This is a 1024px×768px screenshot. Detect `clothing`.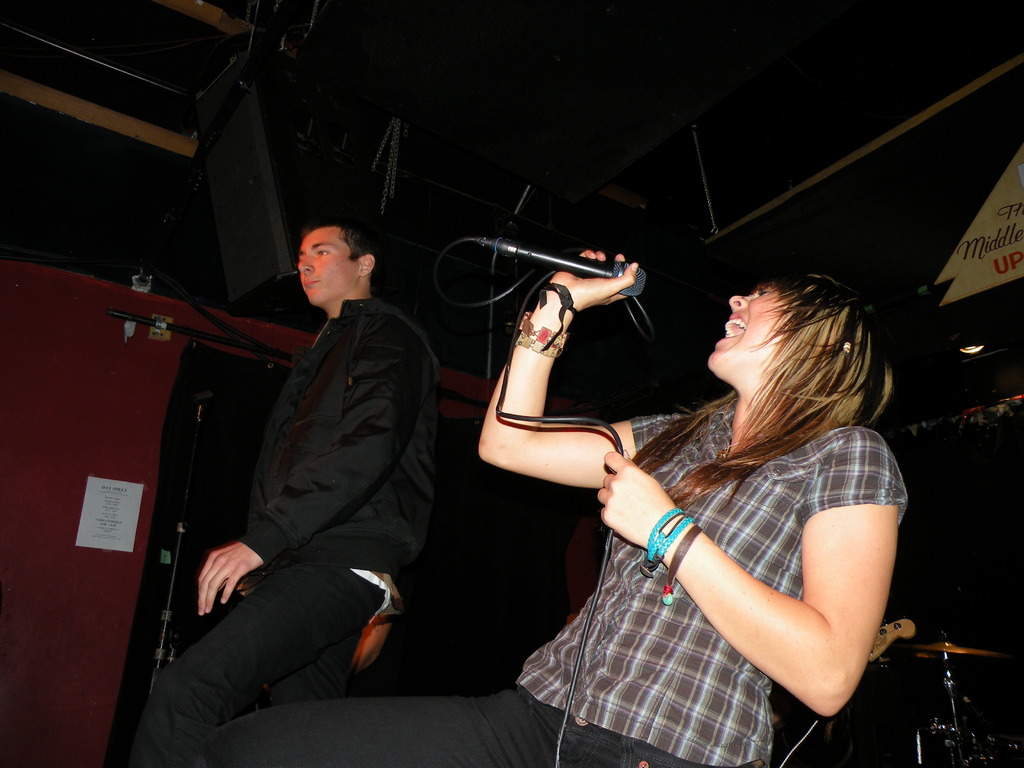
[202,392,900,767].
